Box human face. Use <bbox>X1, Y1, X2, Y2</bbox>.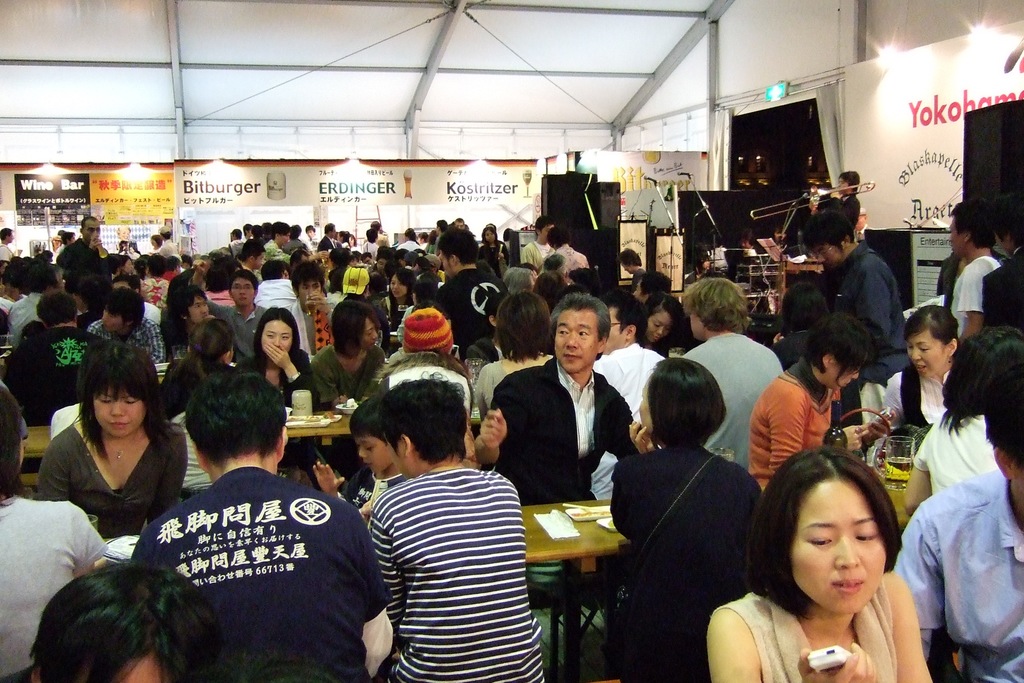
<bbox>605, 308, 623, 355</bbox>.
